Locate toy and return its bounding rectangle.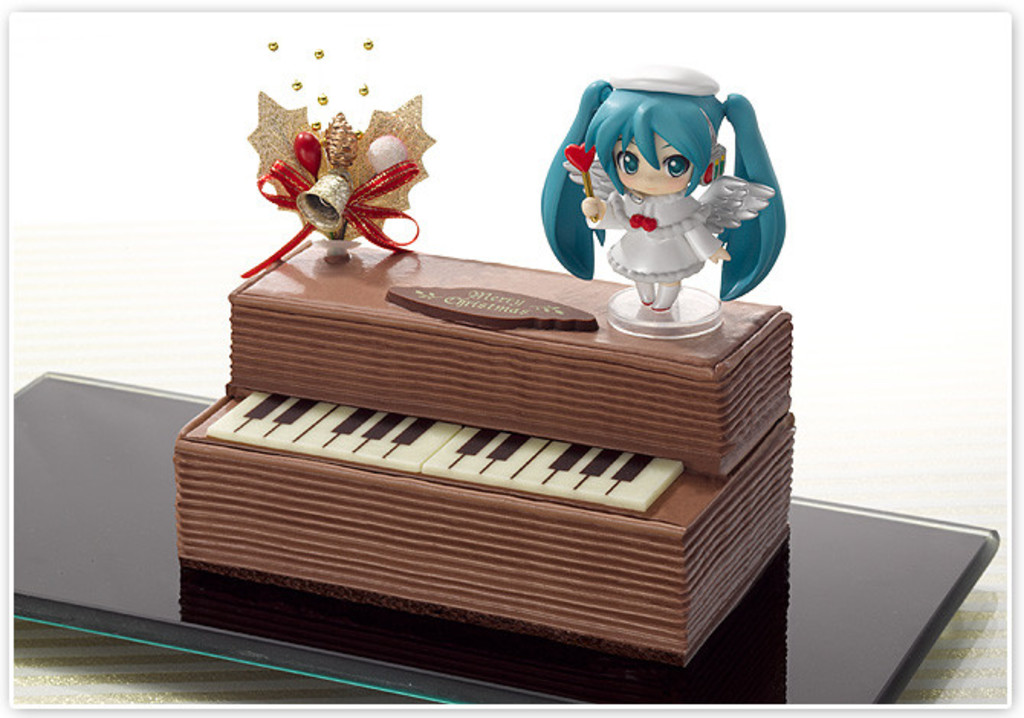
(x1=538, y1=53, x2=792, y2=365).
